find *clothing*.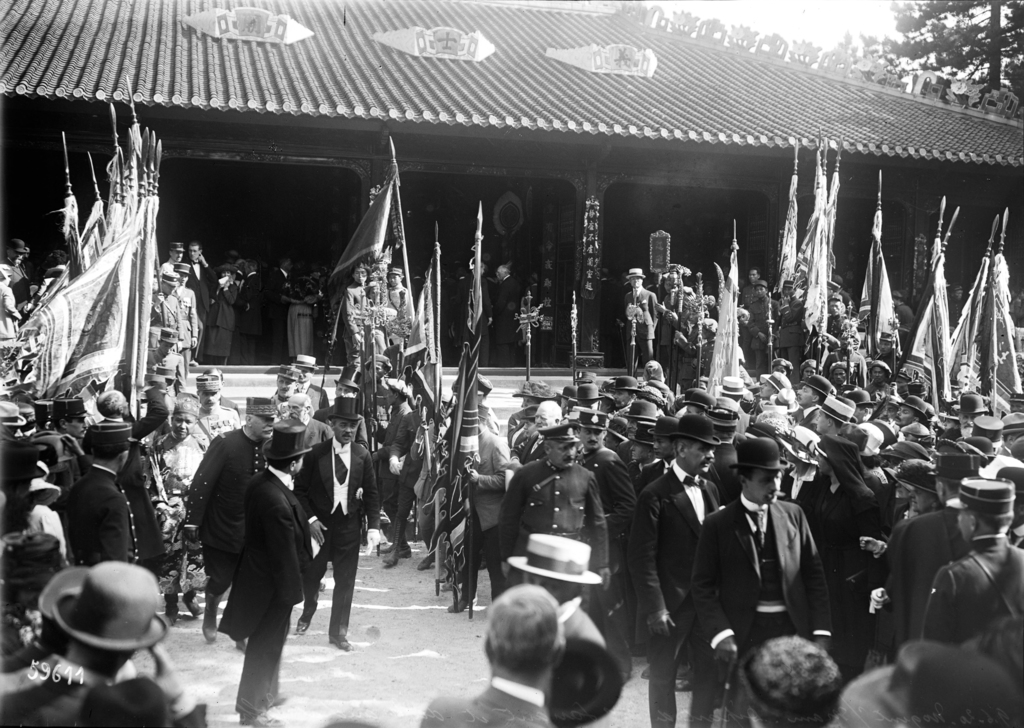
box=[307, 401, 376, 439].
